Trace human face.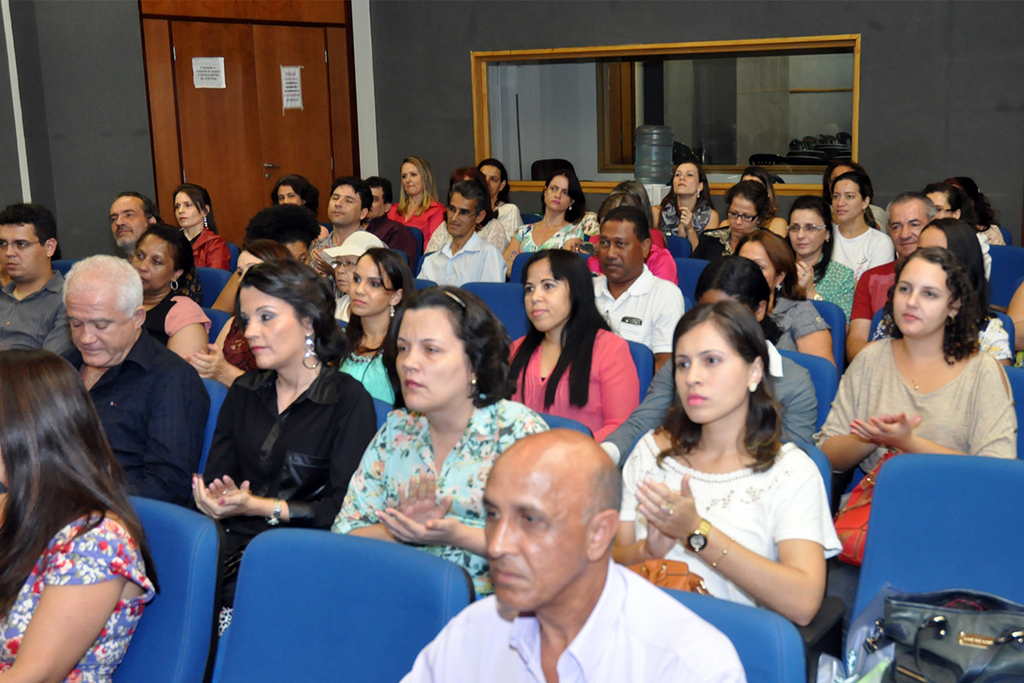
Traced to {"x1": 335, "y1": 255, "x2": 358, "y2": 294}.
